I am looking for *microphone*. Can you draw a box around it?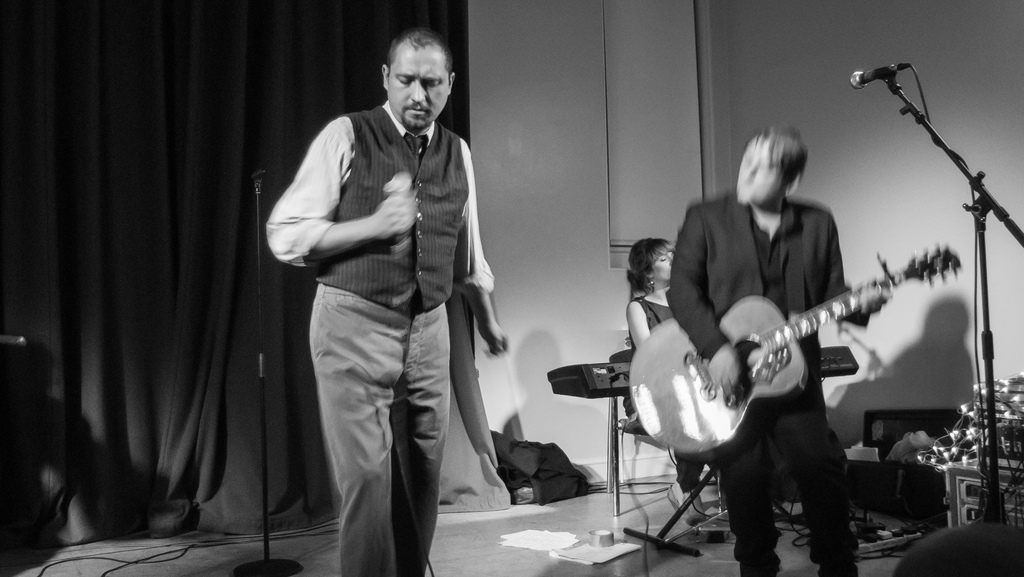
Sure, the bounding box is 848,65,895,89.
